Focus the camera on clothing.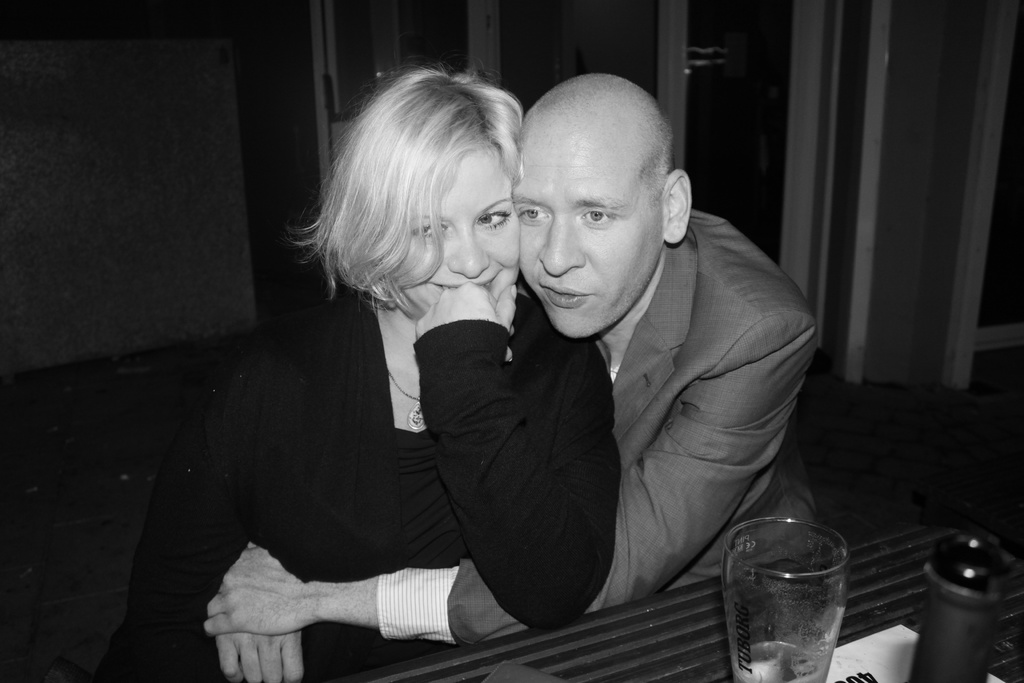
Focus region: (382,211,828,657).
